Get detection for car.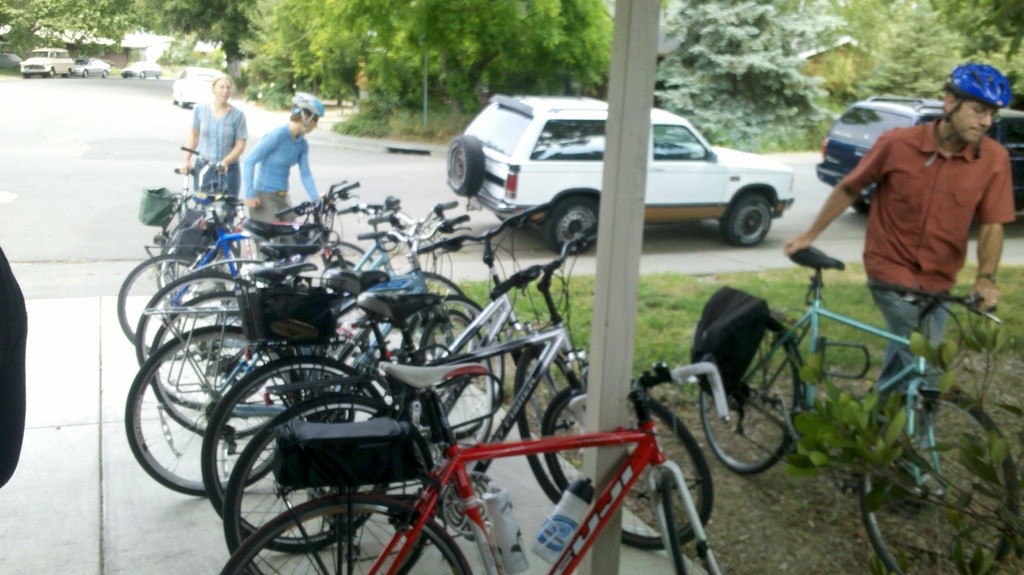
Detection: {"left": 172, "top": 71, "right": 223, "bottom": 109}.
